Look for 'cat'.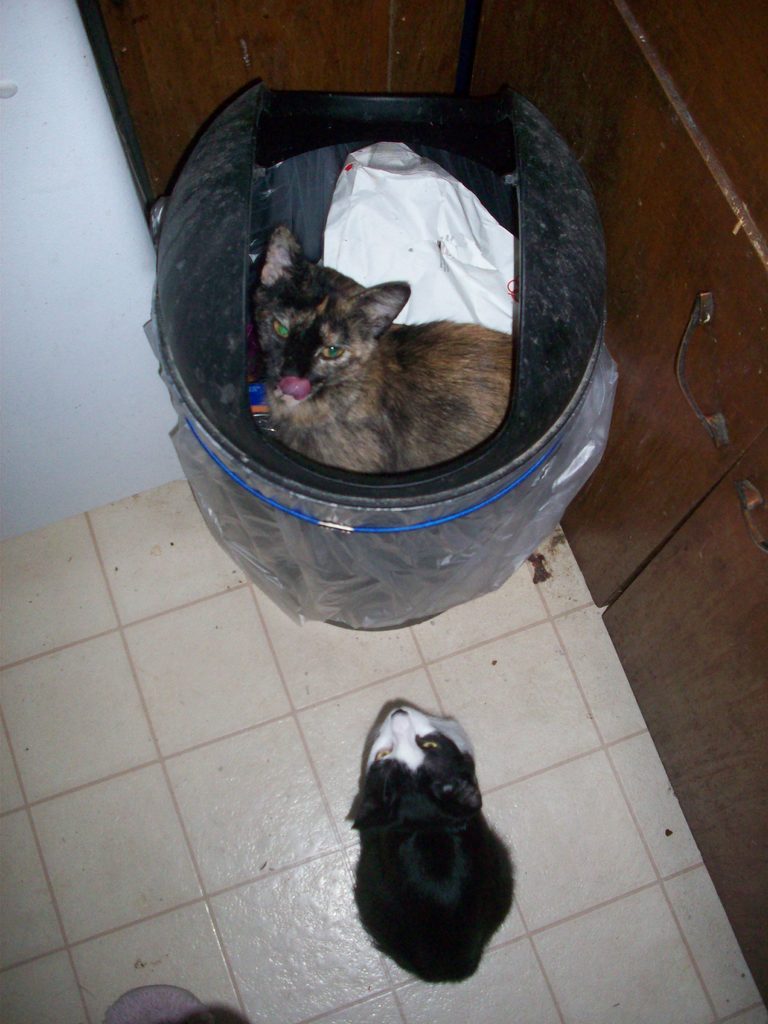
Found: 230/224/516/465.
